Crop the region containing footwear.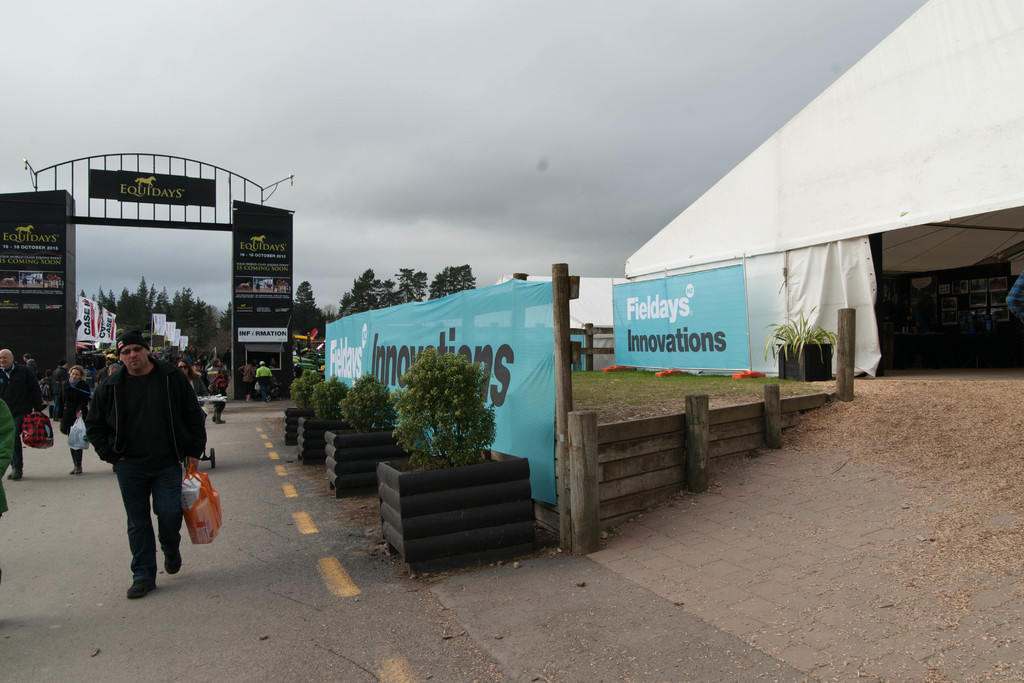
Crop region: x1=212 y1=412 x2=218 y2=424.
